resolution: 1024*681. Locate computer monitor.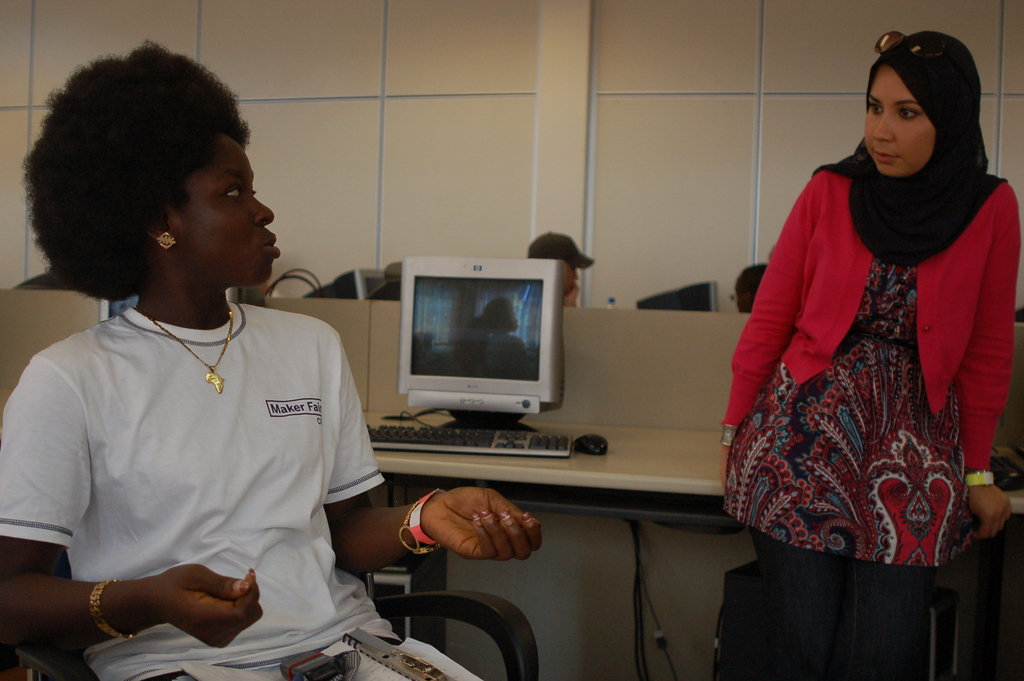
{"x1": 630, "y1": 274, "x2": 725, "y2": 311}.
